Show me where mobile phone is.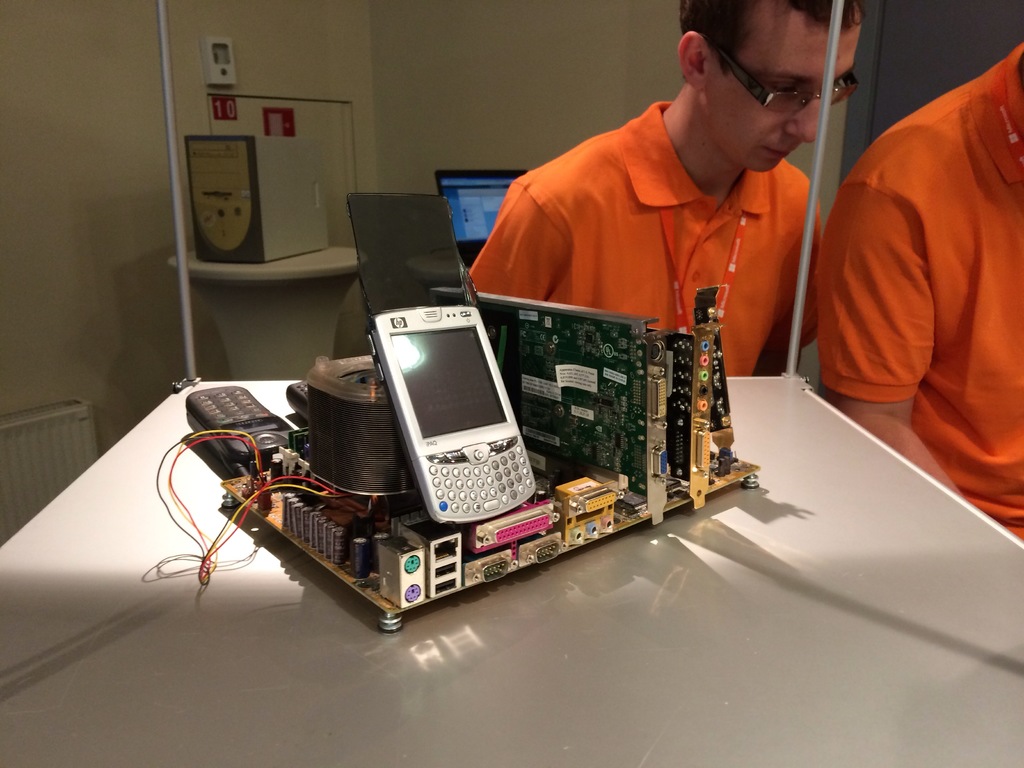
mobile phone is at rect(183, 384, 296, 477).
